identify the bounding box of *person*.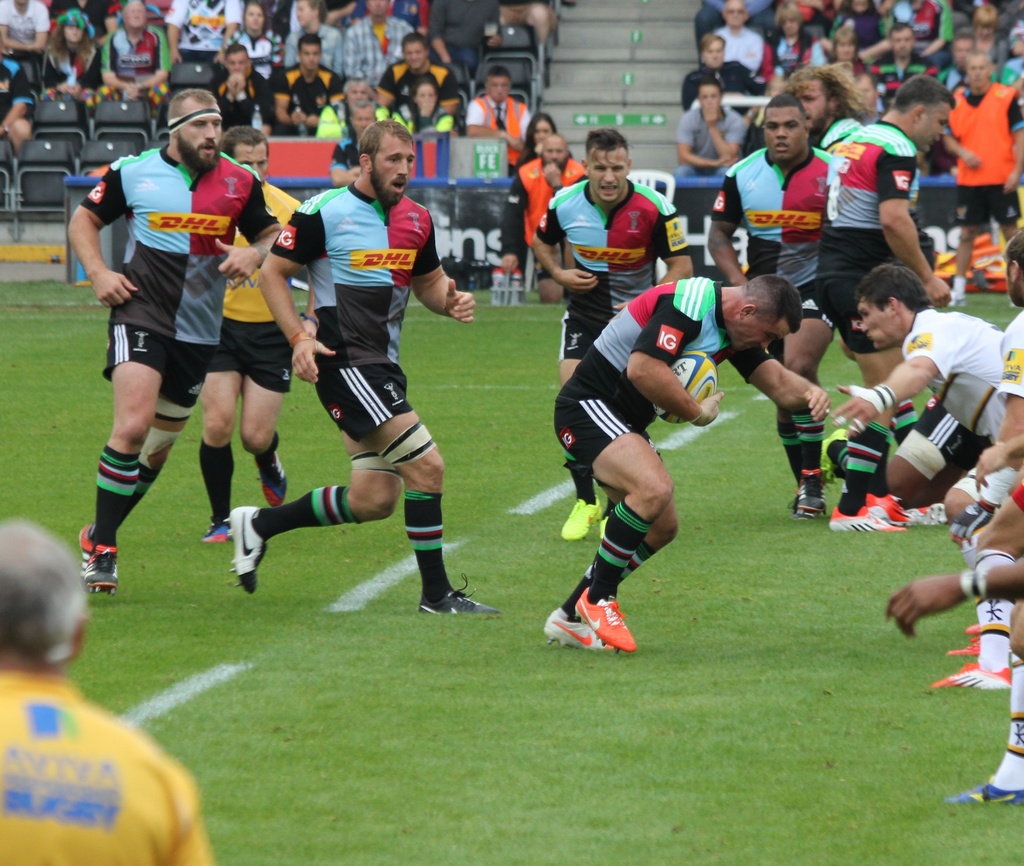
bbox(863, 19, 935, 98).
